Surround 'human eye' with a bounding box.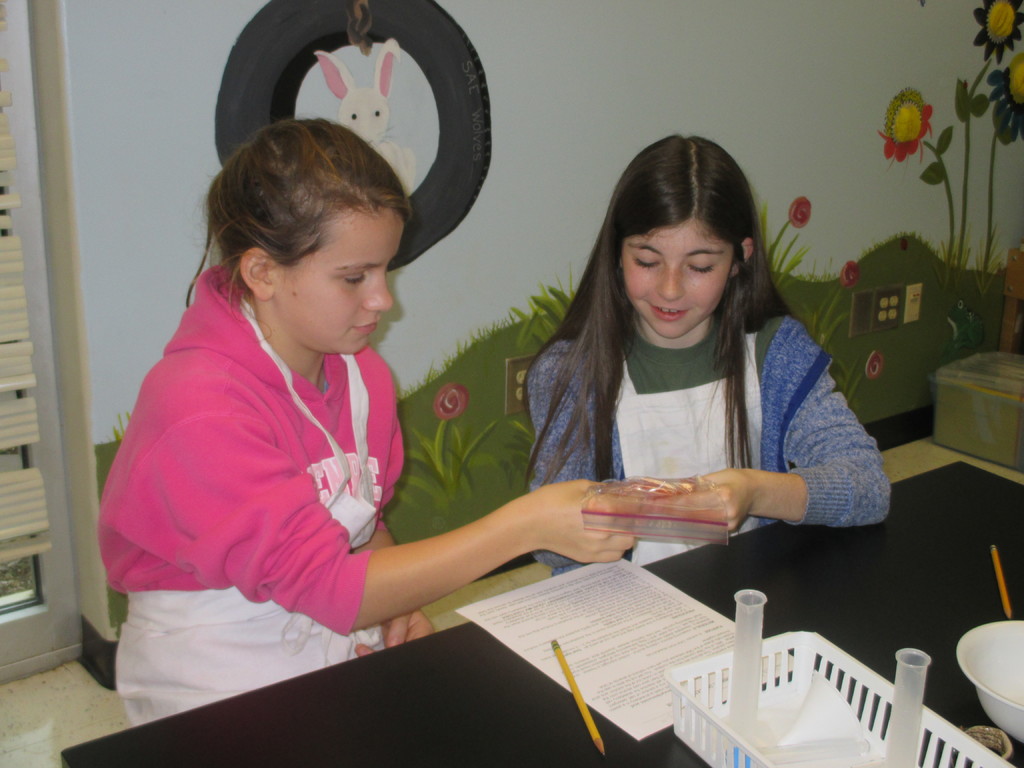
rect(333, 261, 365, 298).
